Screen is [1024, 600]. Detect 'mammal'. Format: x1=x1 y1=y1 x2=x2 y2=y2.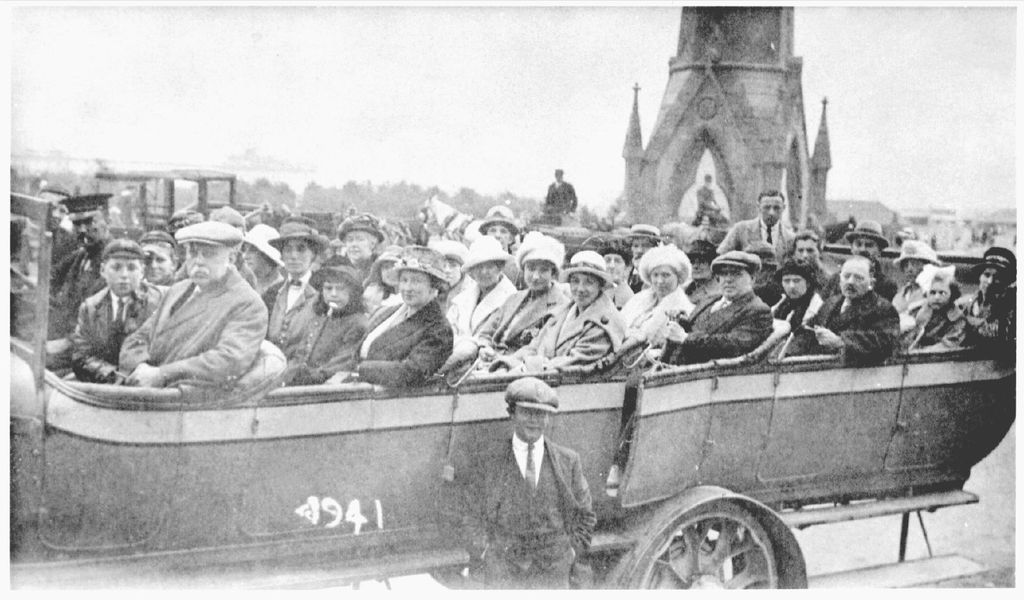
x1=112 y1=219 x2=271 y2=386.
